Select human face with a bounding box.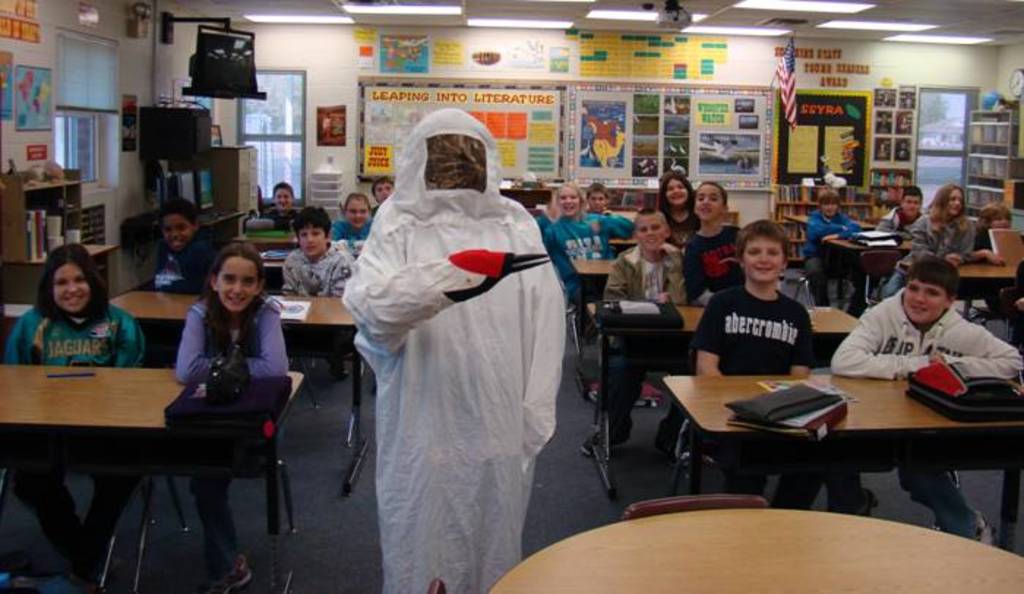
[x1=696, y1=186, x2=720, y2=219].
